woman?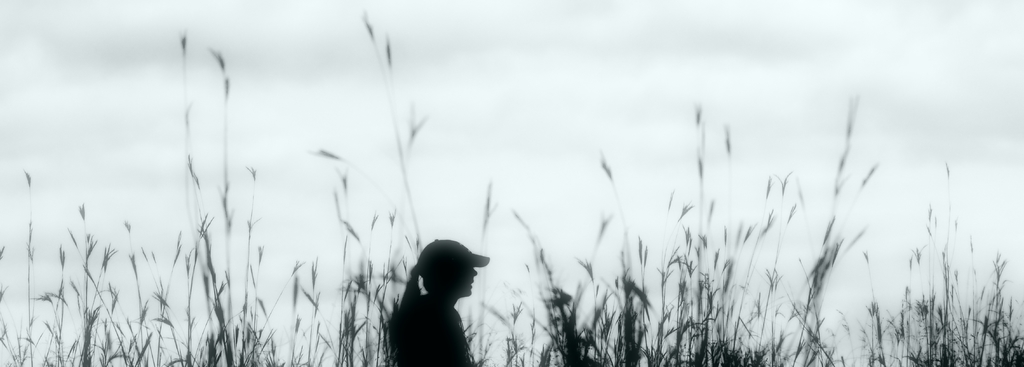
(394,236,493,366)
